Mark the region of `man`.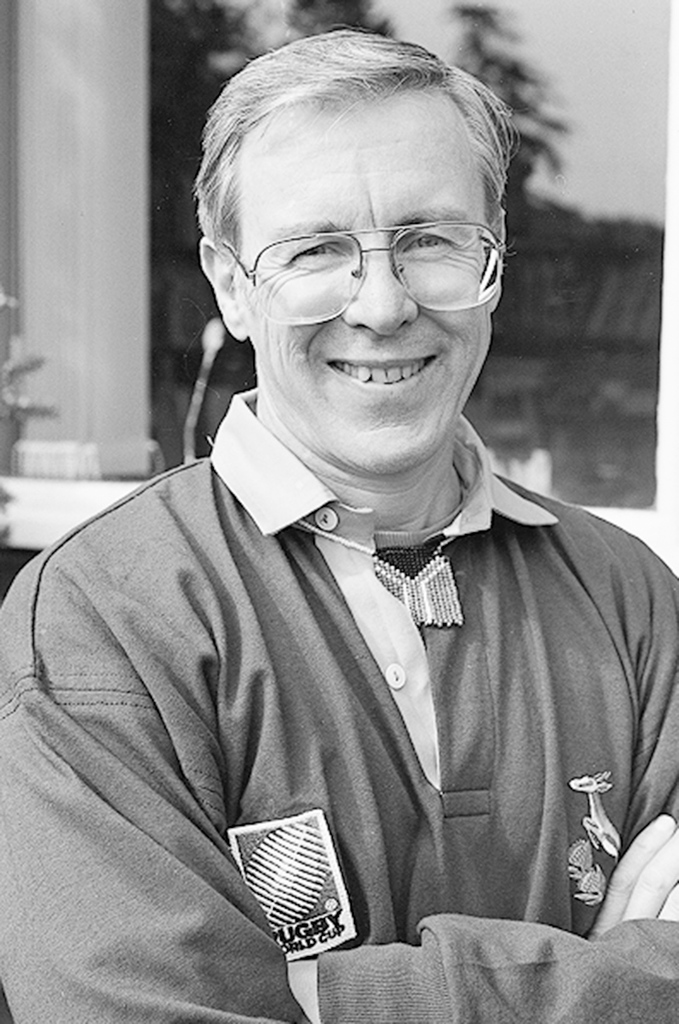
Region: {"left": 0, "top": 25, "right": 678, "bottom": 1023}.
